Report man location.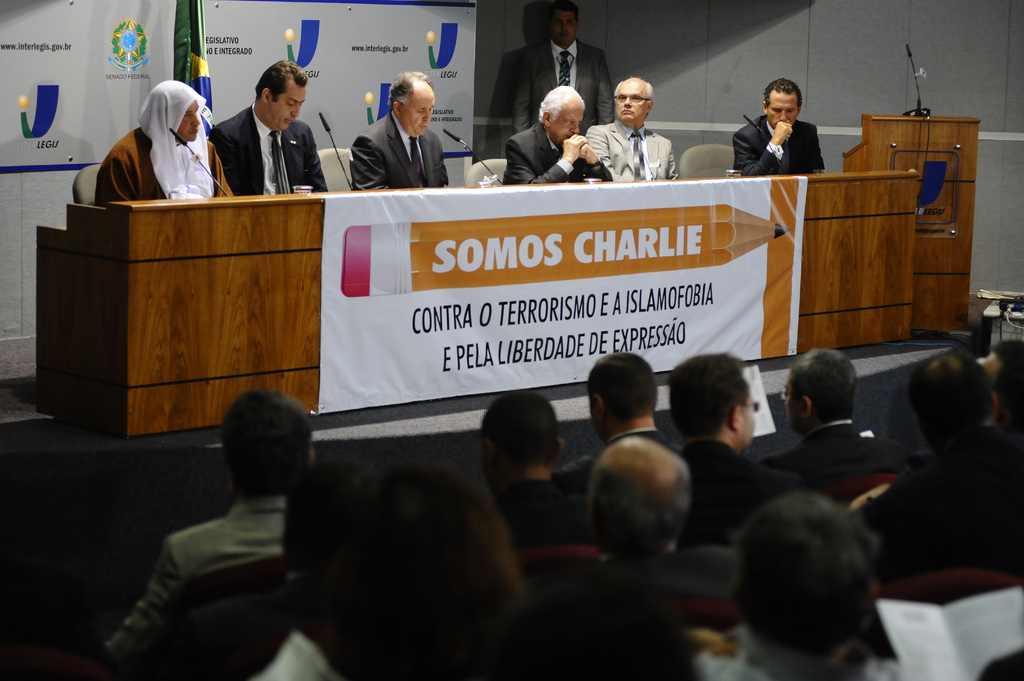
Report: crop(582, 76, 678, 181).
